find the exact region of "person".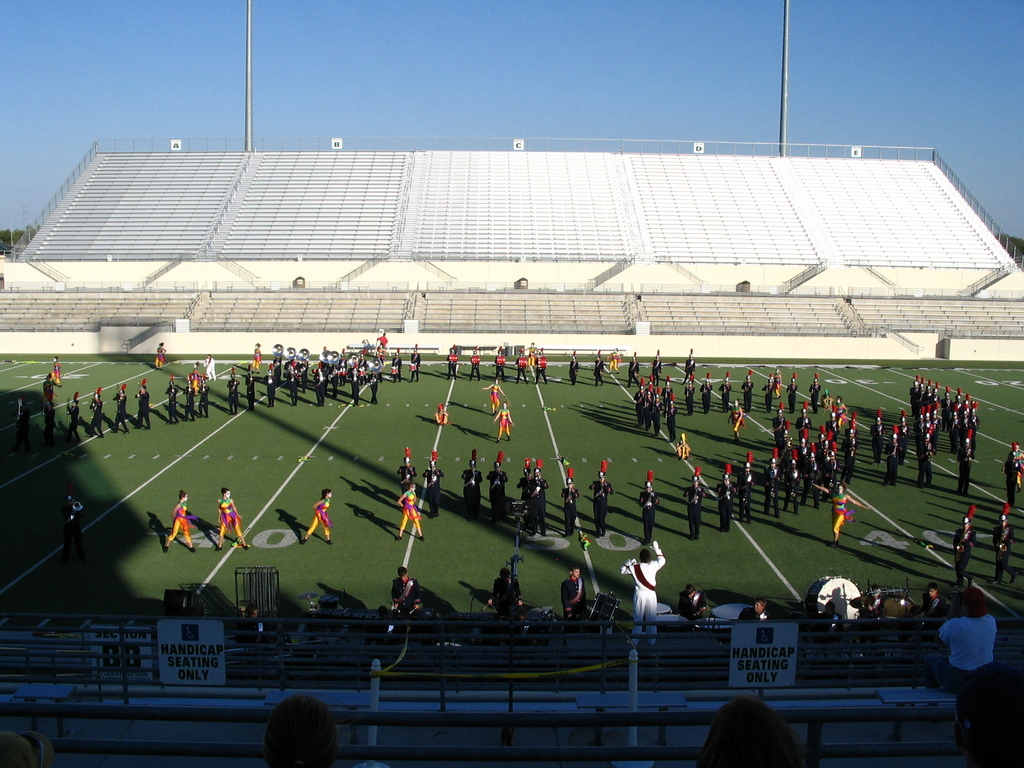
Exact region: <bbox>393, 564, 420, 616</bbox>.
